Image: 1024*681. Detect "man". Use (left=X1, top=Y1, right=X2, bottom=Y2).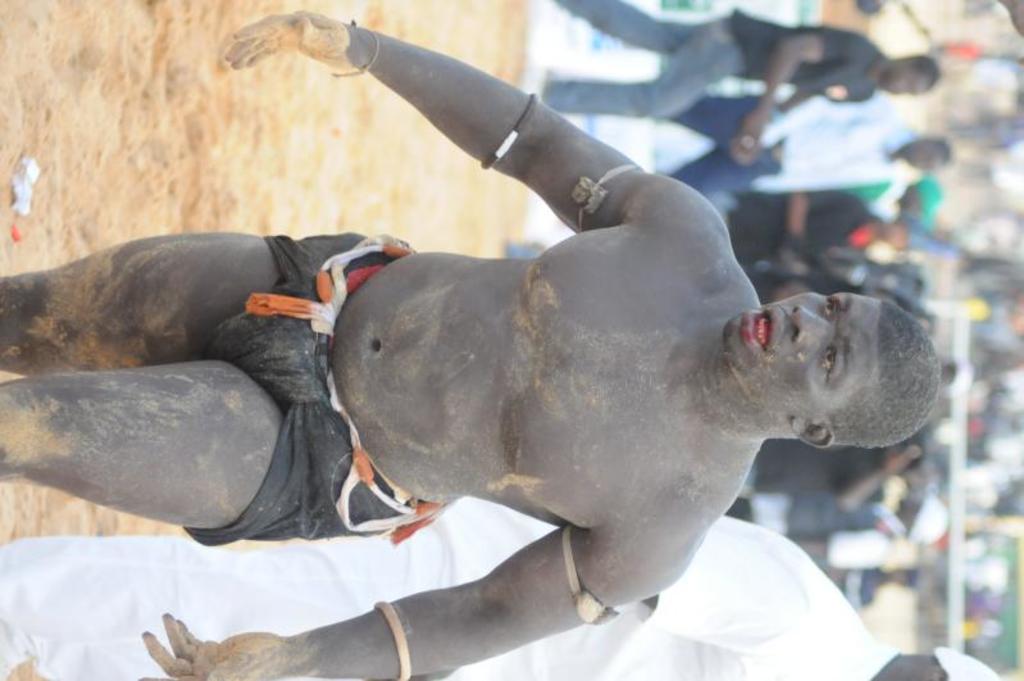
(left=0, top=105, right=932, bottom=658).
